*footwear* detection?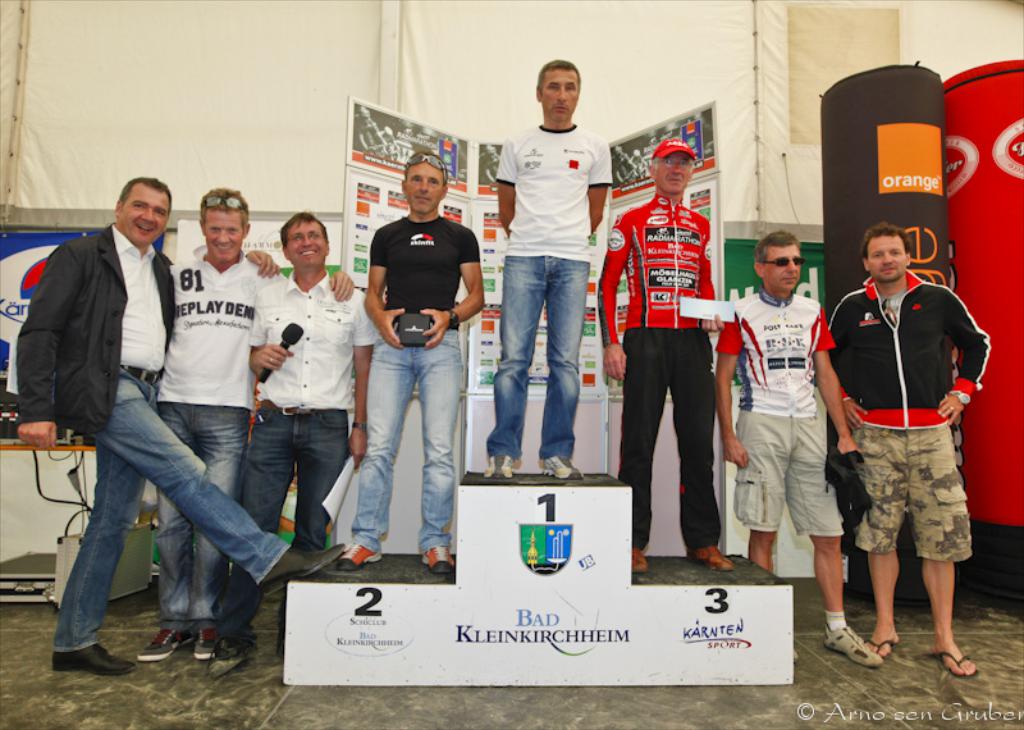
867 637 893 656
